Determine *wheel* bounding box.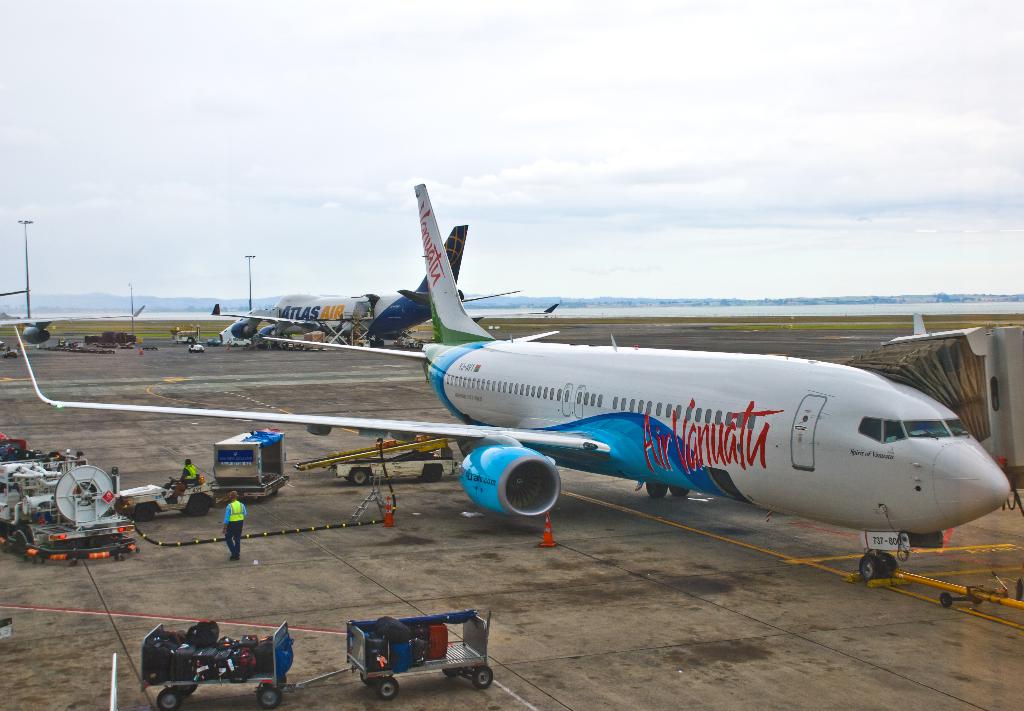
Determined: 169, 477, 176, 482.
